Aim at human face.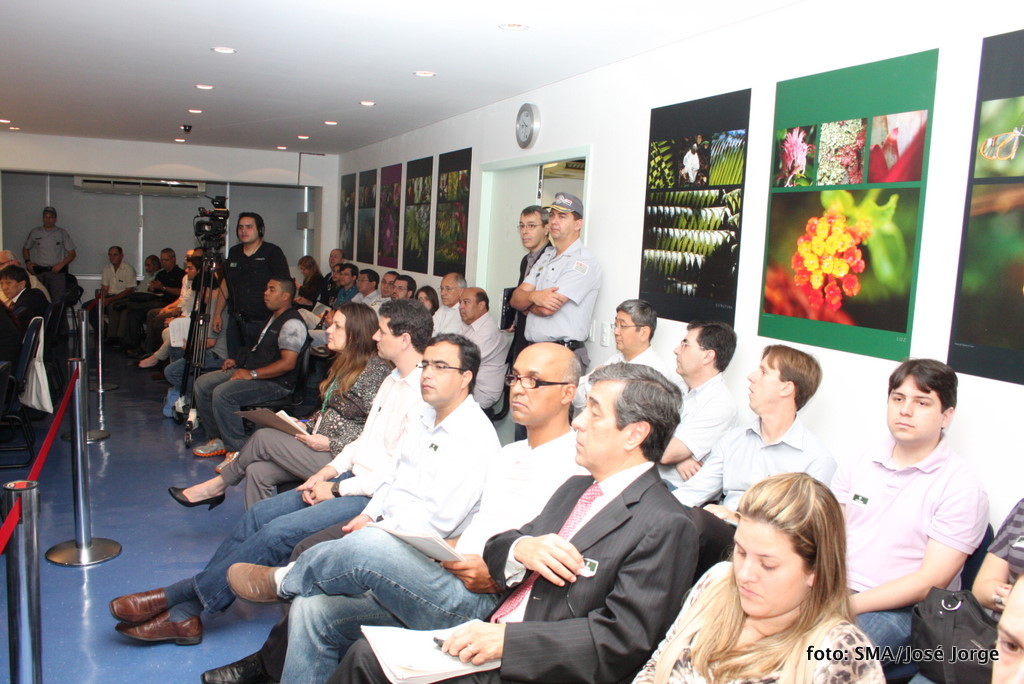
Aimed at BBox(991, 580, 1023, 683).
